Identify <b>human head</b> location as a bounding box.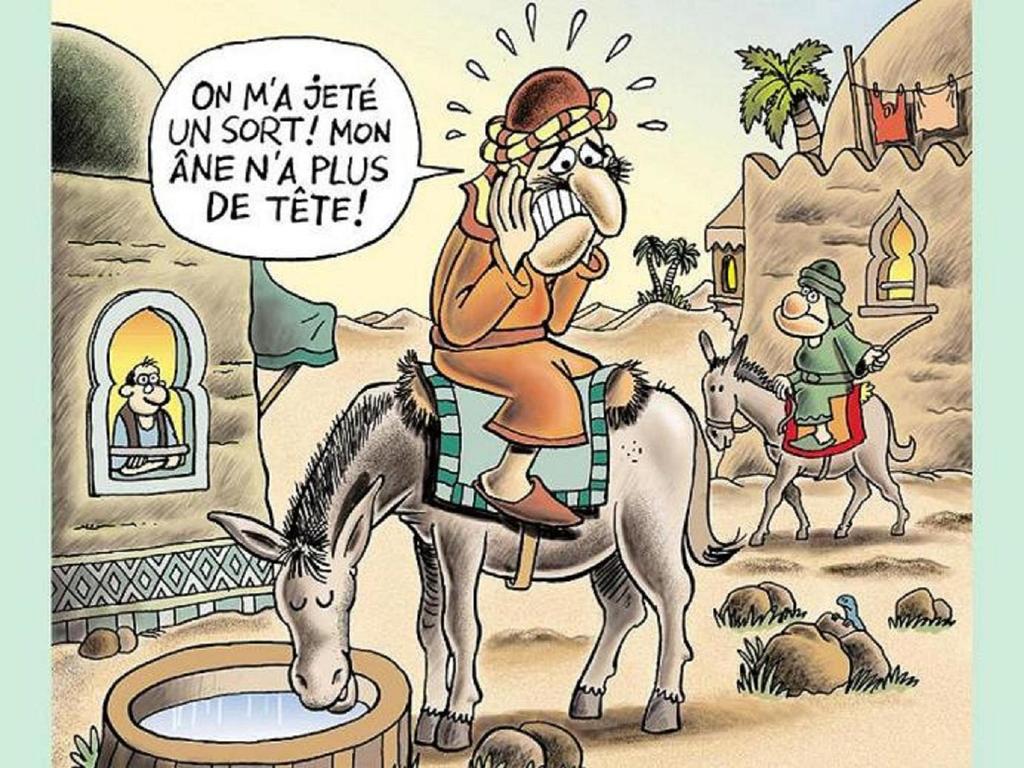
rect(477, 65, 635, 277).
